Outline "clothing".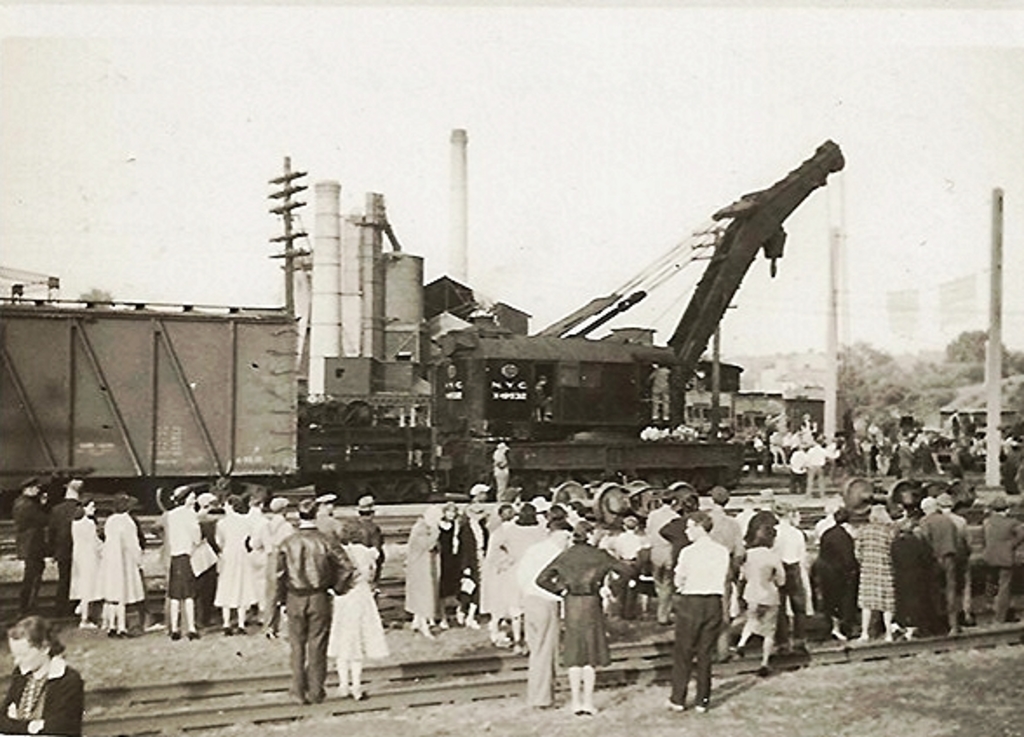
Outline: [left=68, top=516, right=103, bottom=589].
